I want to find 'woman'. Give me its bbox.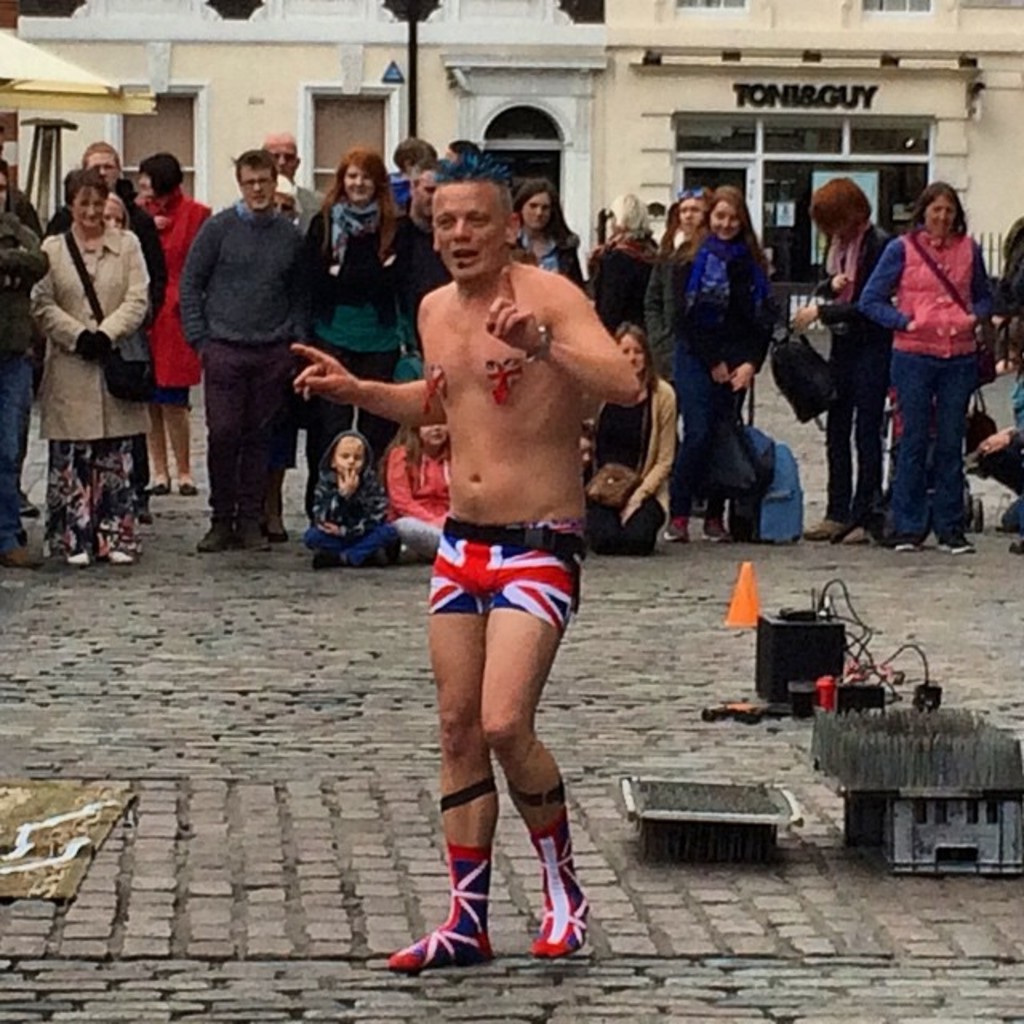
crop(24, 155, 149, 555).
